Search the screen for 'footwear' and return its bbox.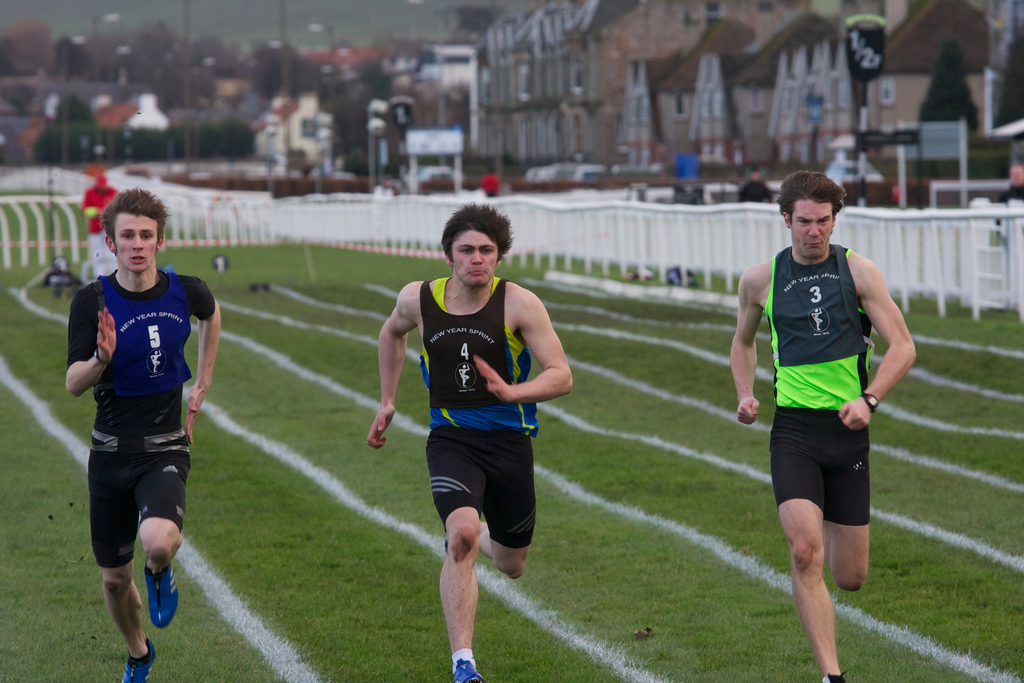
Found: 124:637:156:682.
